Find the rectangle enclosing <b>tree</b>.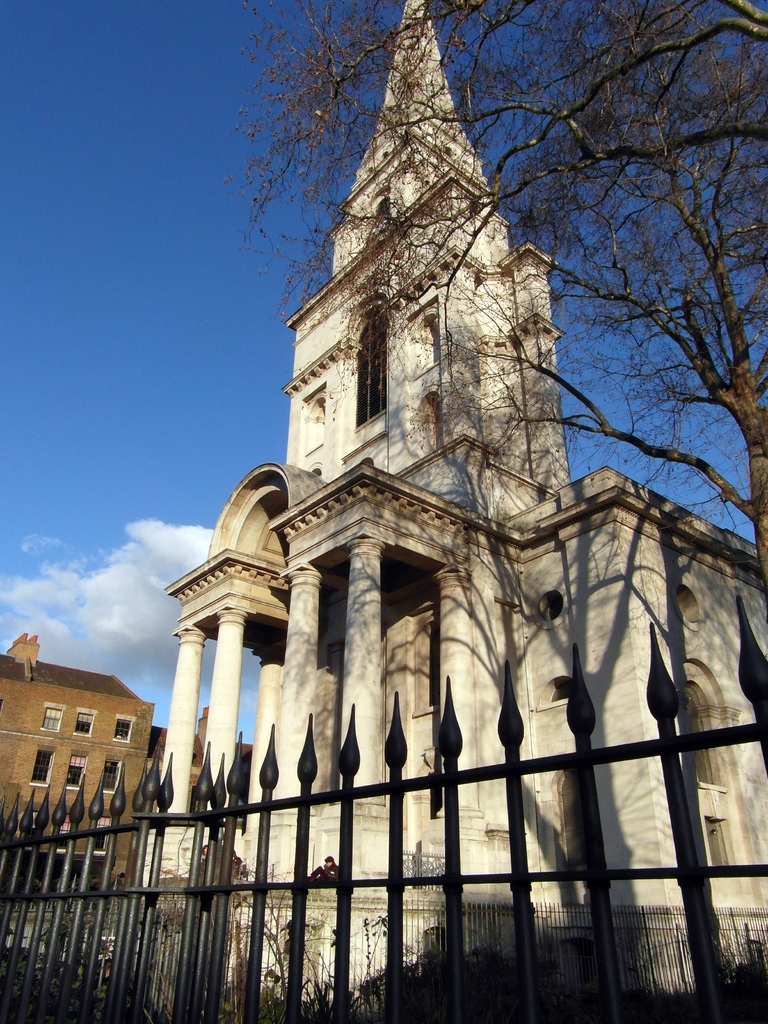
<box>248,0,767,616</box>.
